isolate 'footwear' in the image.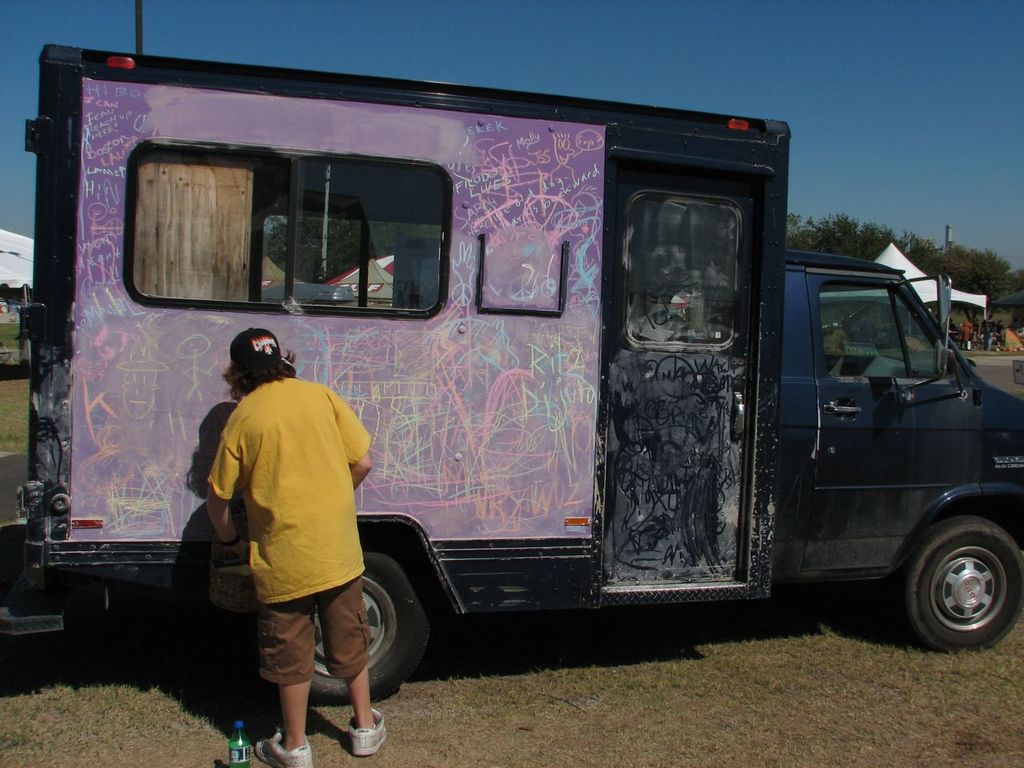
Isolated region: x1=254, y1=722, x2=310, y2=767.
